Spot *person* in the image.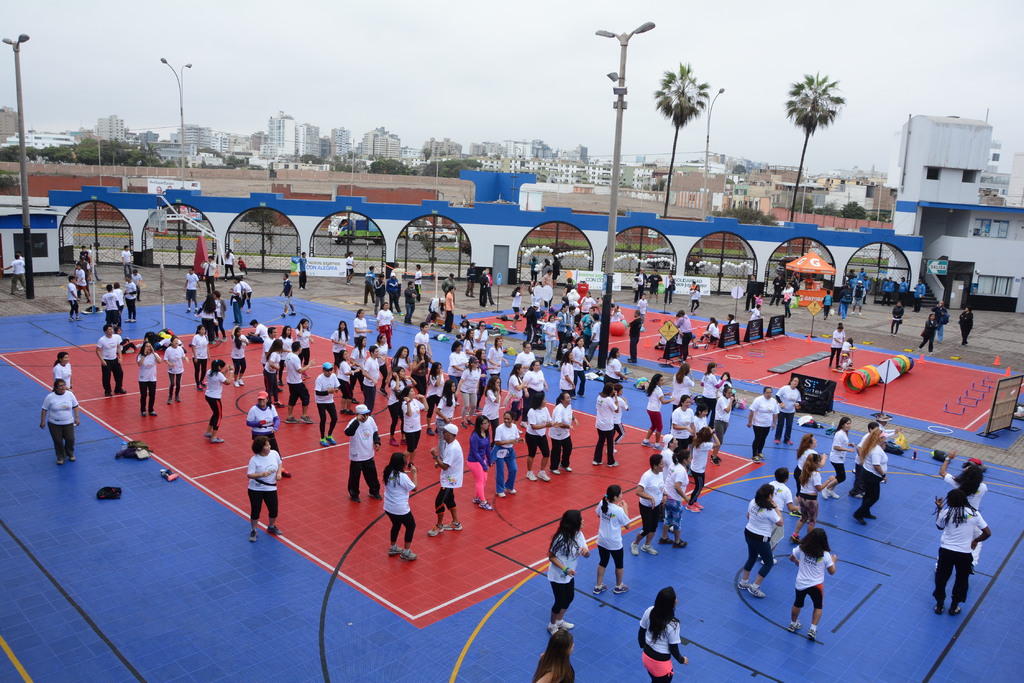
*person* found at bbox=(740, 484, 782, 602).
